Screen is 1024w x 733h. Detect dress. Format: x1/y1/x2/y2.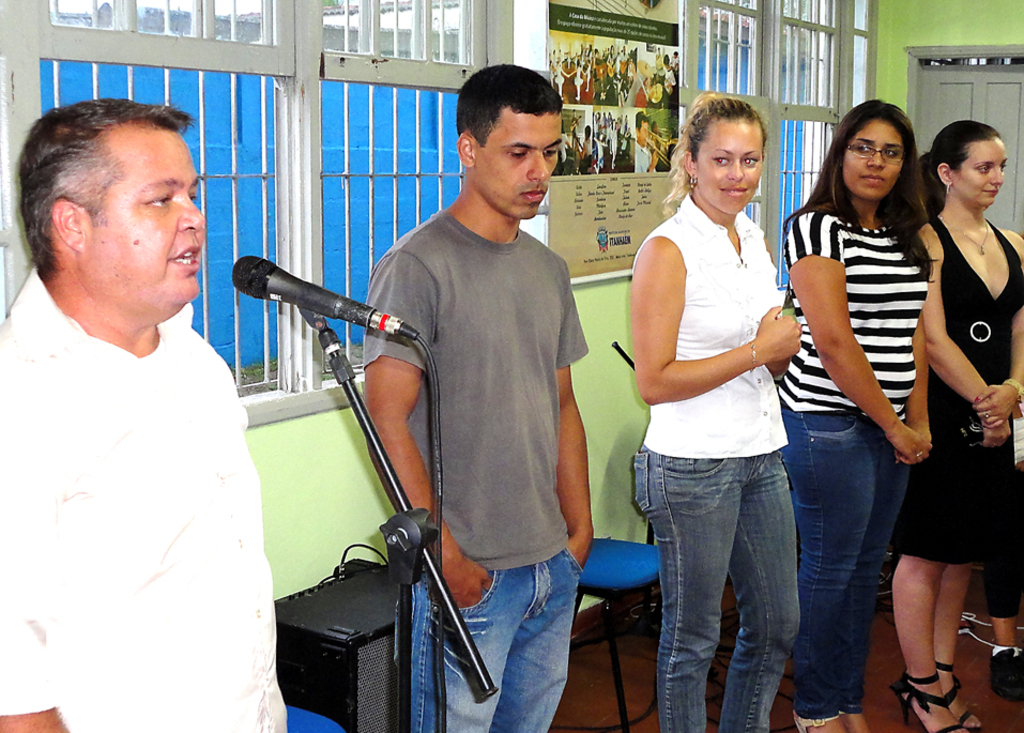
901/186/1007/558.
